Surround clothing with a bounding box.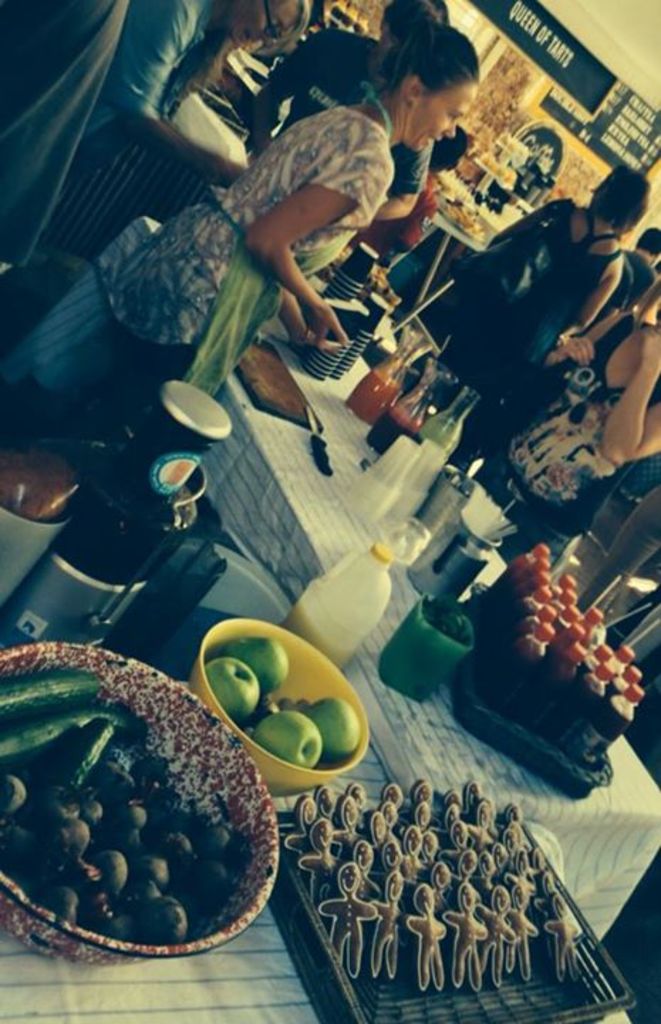
box(63, 0, 217, 149).
